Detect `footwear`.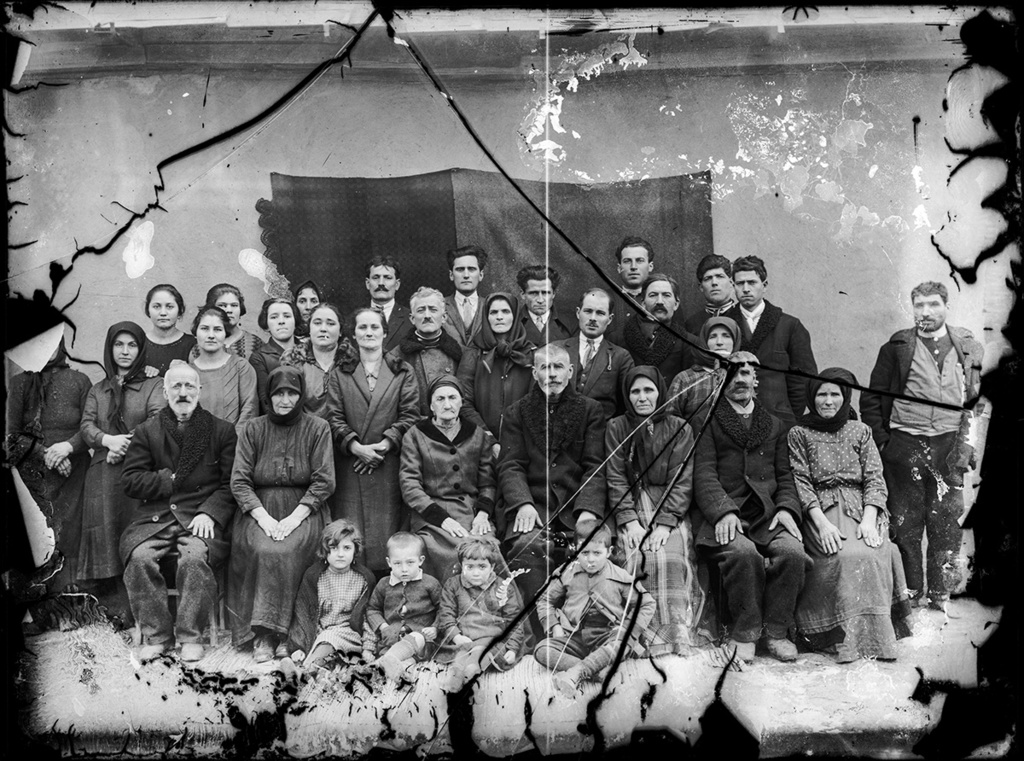
Detected at {"x1": 595, "y1": 666, "x2": 623, "y2": 695}.
